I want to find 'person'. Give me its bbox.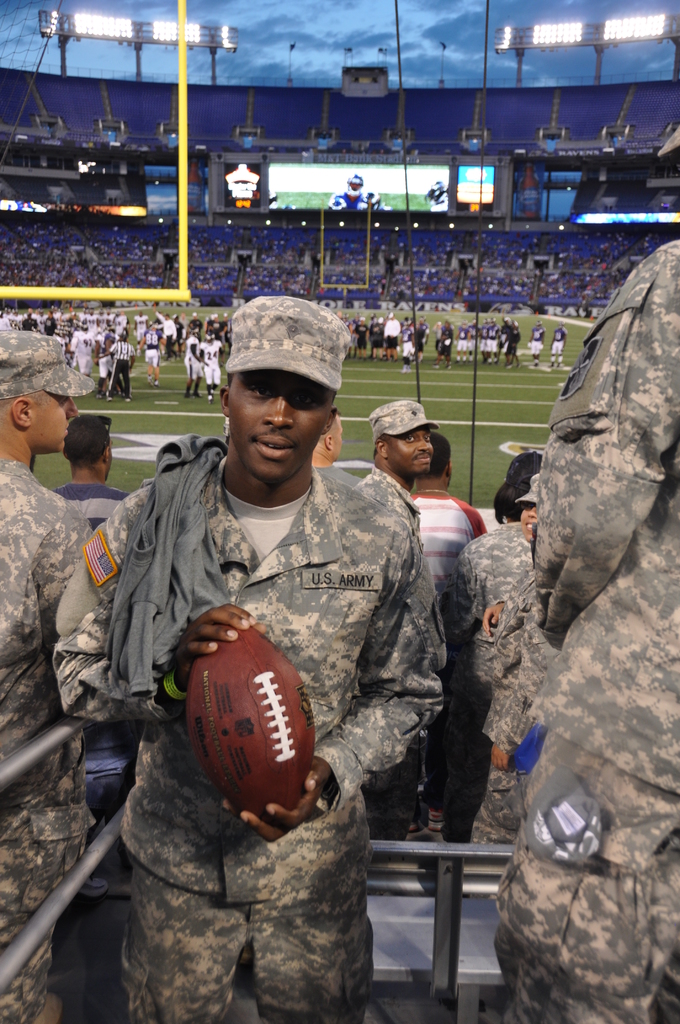
crop(327, 173, 384, 211).
